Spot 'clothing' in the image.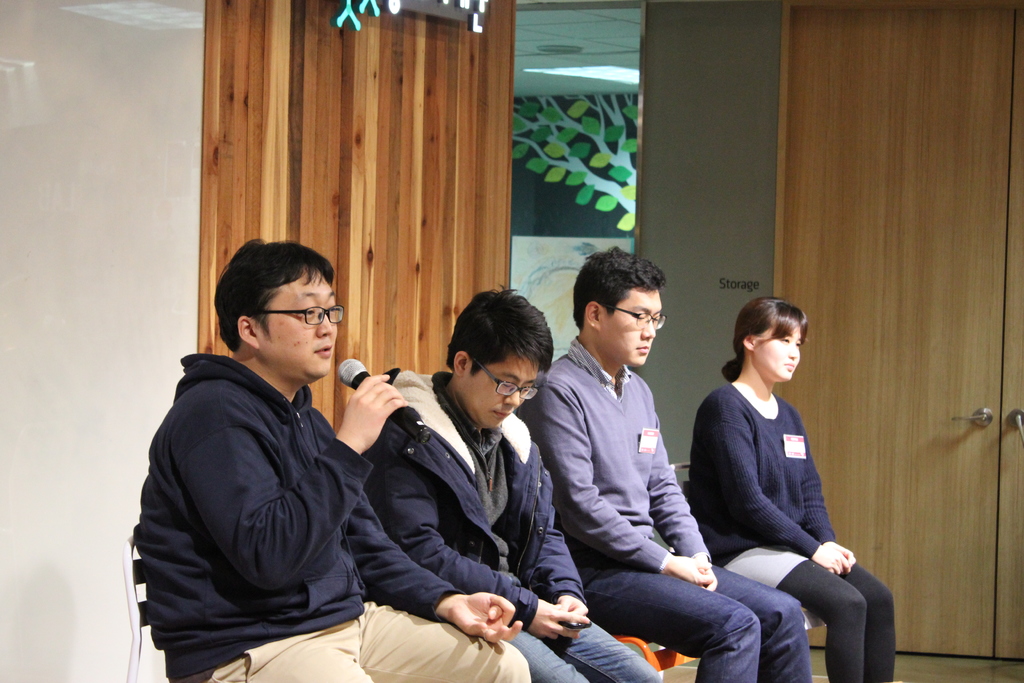
'clothing' found at region(687, 381, 897, 682).
